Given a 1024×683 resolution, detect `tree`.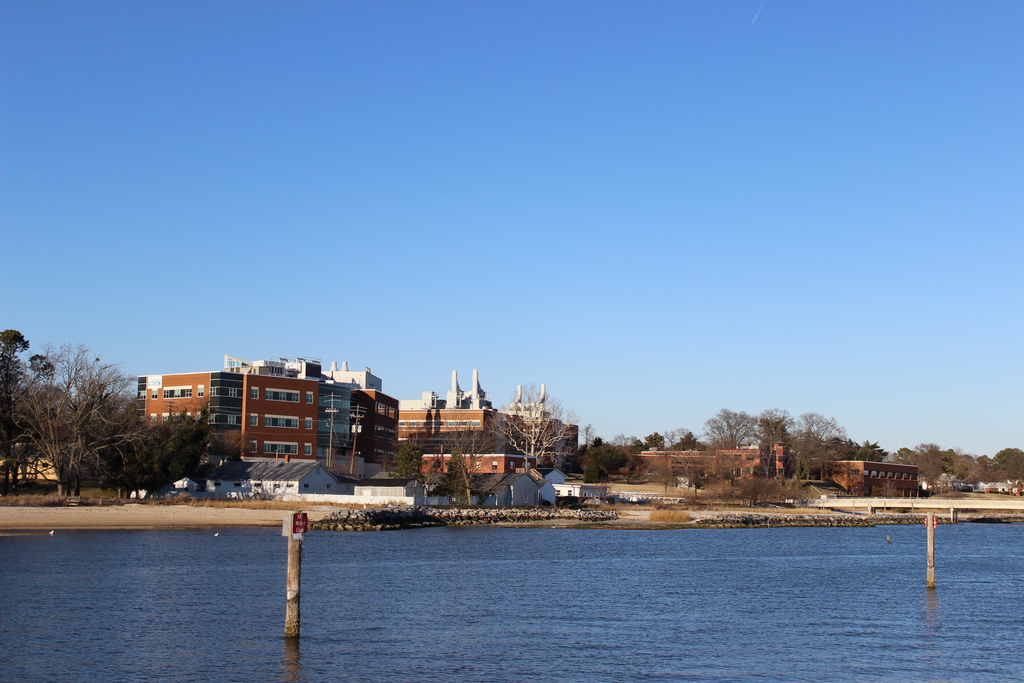
bbox(390, 431, 424, 484).
